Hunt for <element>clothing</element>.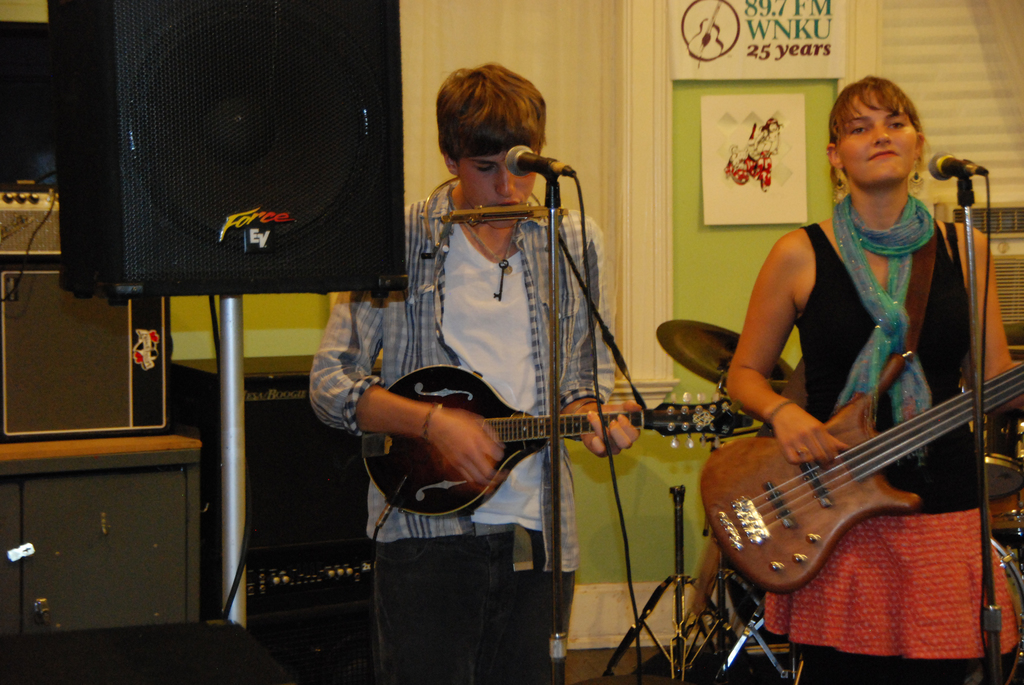
Hunted down at [x1=310, y1=175, x2=614, y2=684].
